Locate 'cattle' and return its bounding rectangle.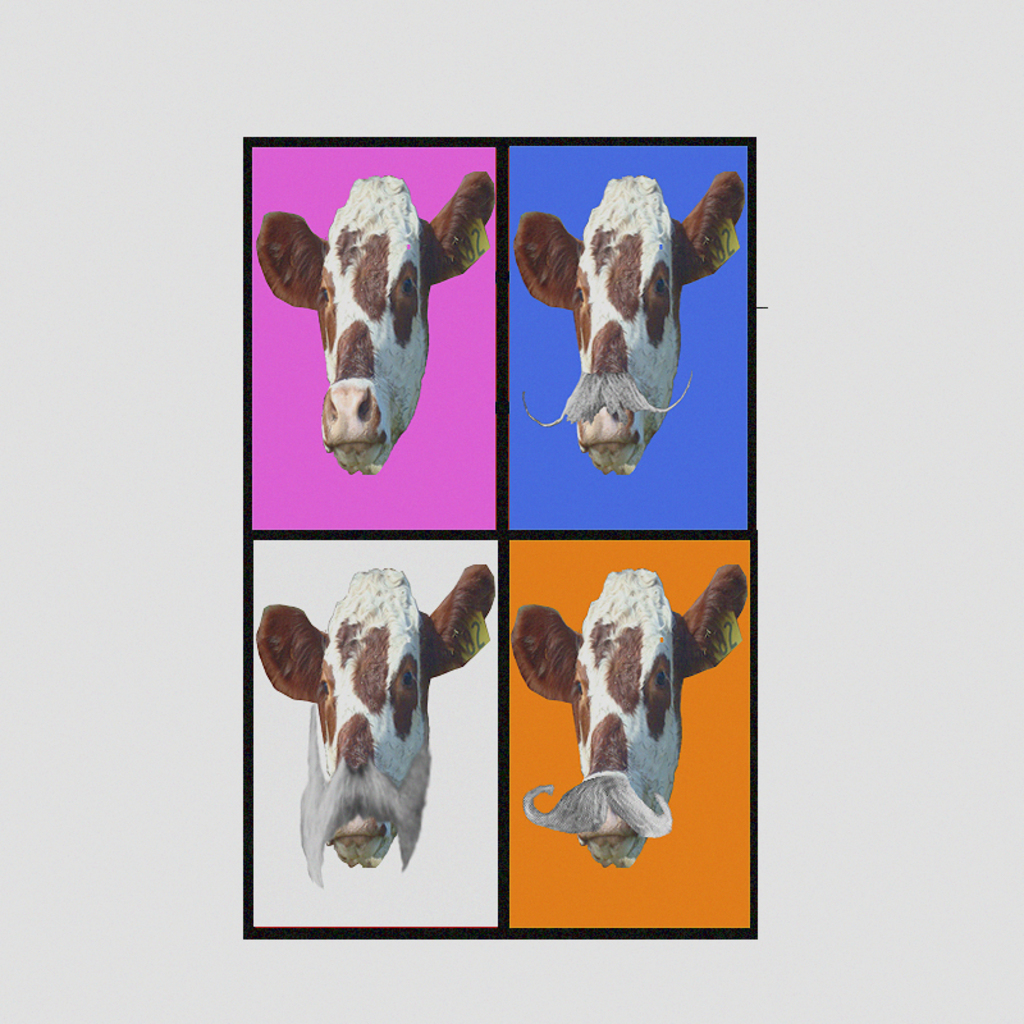
{"left": 257, "top": 562, "right": 492, "bottom": 884}.
